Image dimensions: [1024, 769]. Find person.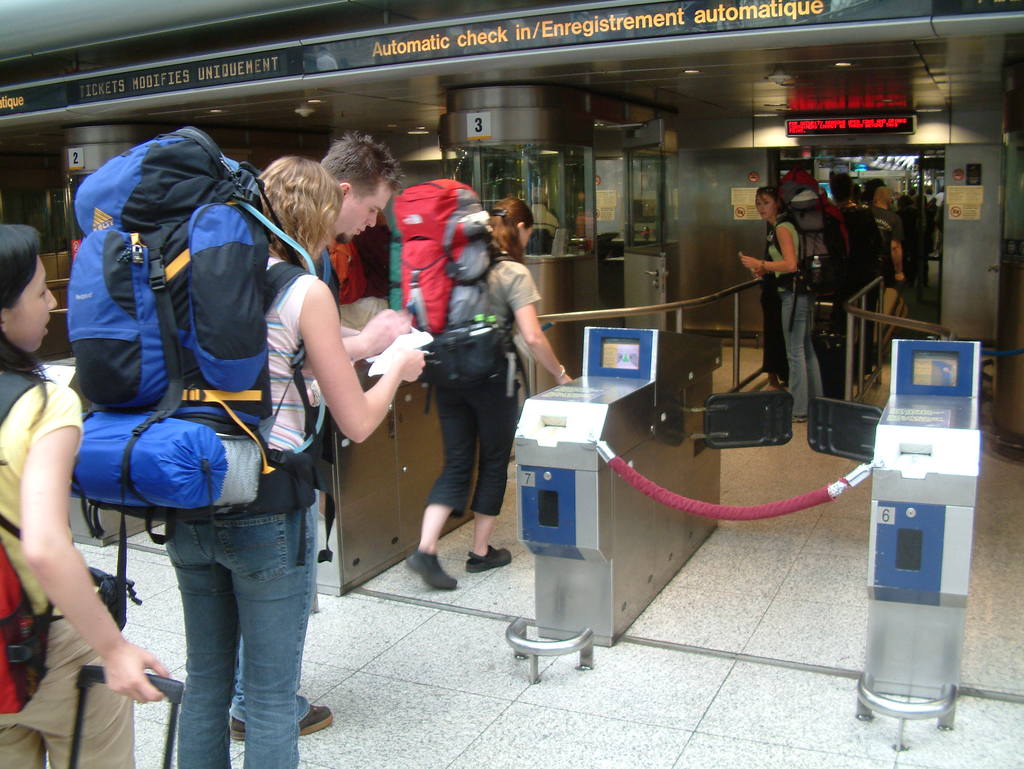
(865, 191, 906, 360).
